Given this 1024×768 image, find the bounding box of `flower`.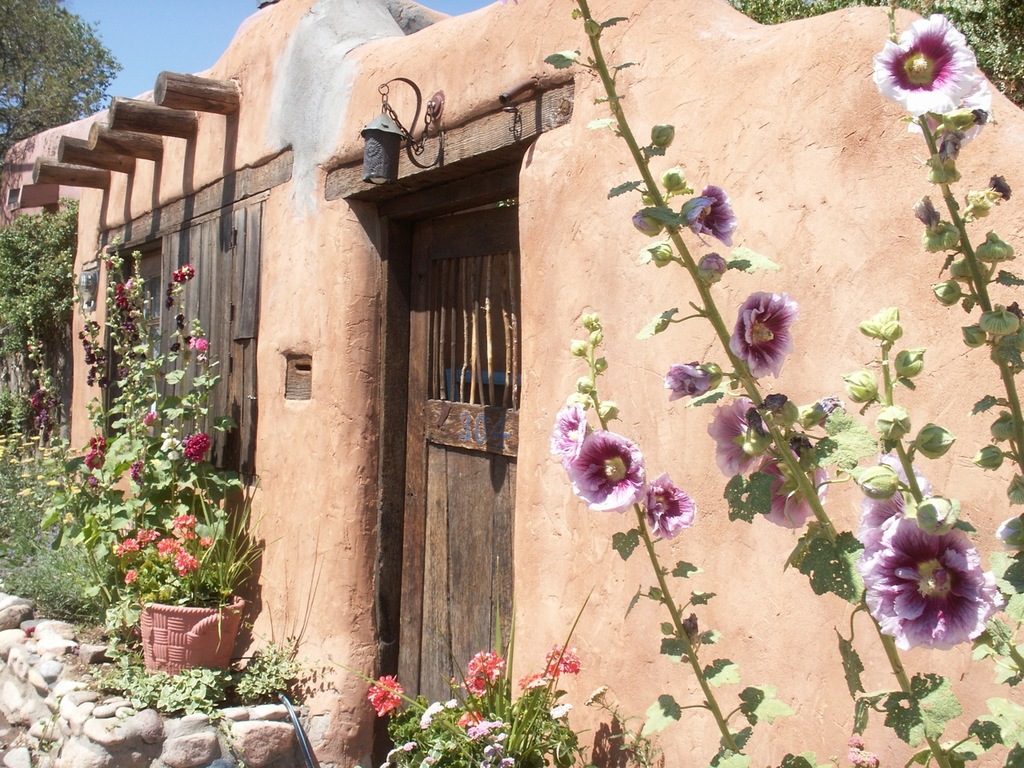
[202, 536, 219, 546].
